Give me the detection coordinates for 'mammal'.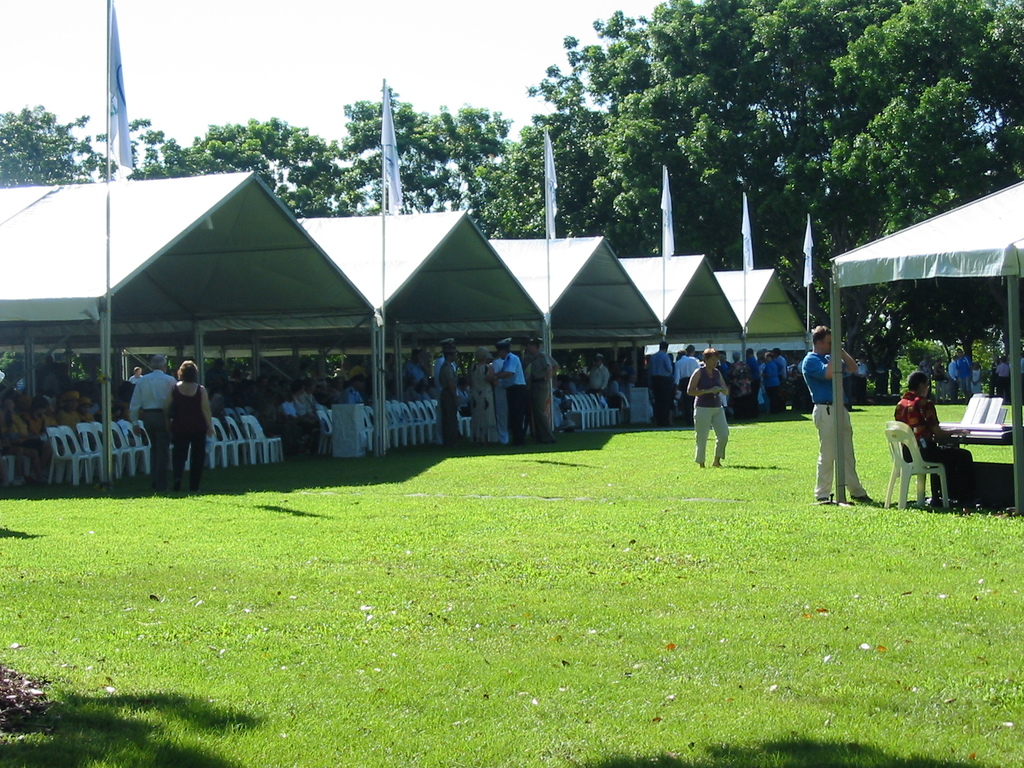
locate(796, 323, 873, 504).
